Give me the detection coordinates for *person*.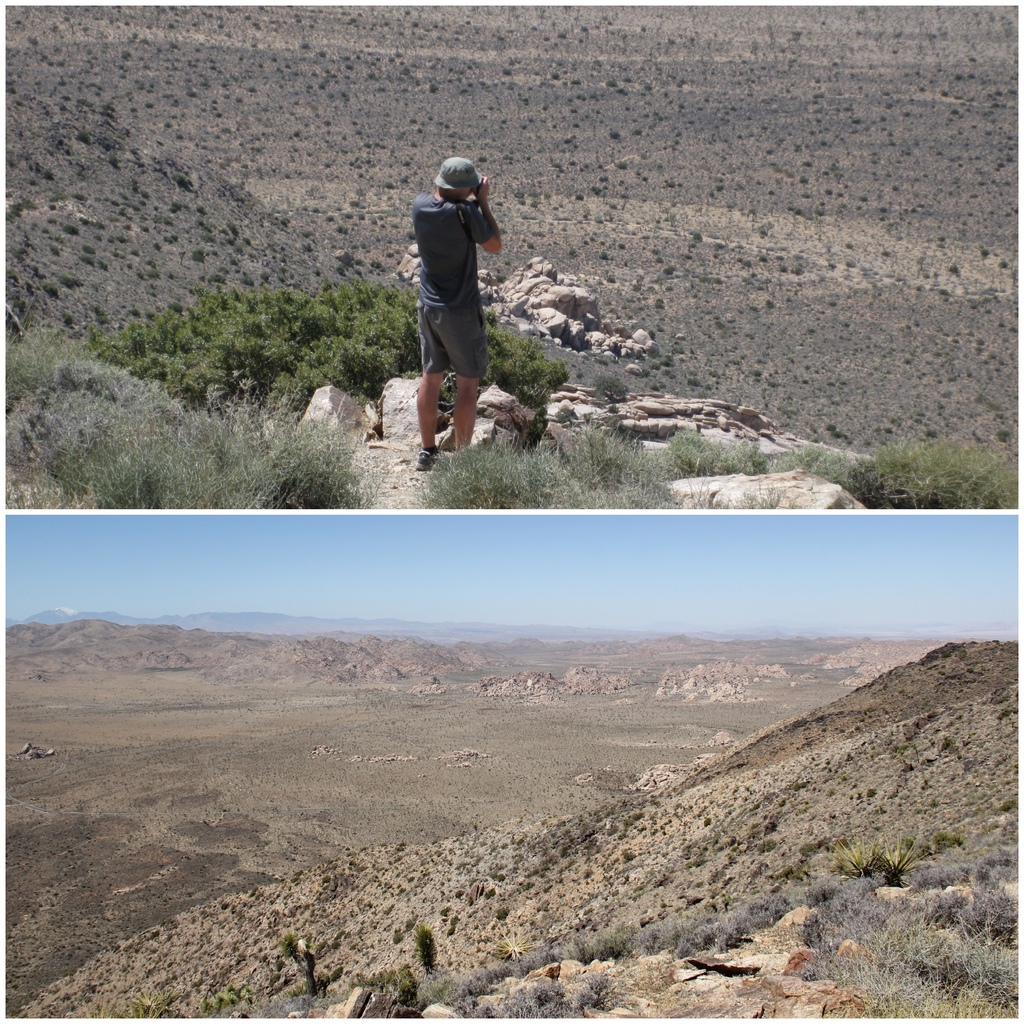
rect(404, 118, 519, 468).
